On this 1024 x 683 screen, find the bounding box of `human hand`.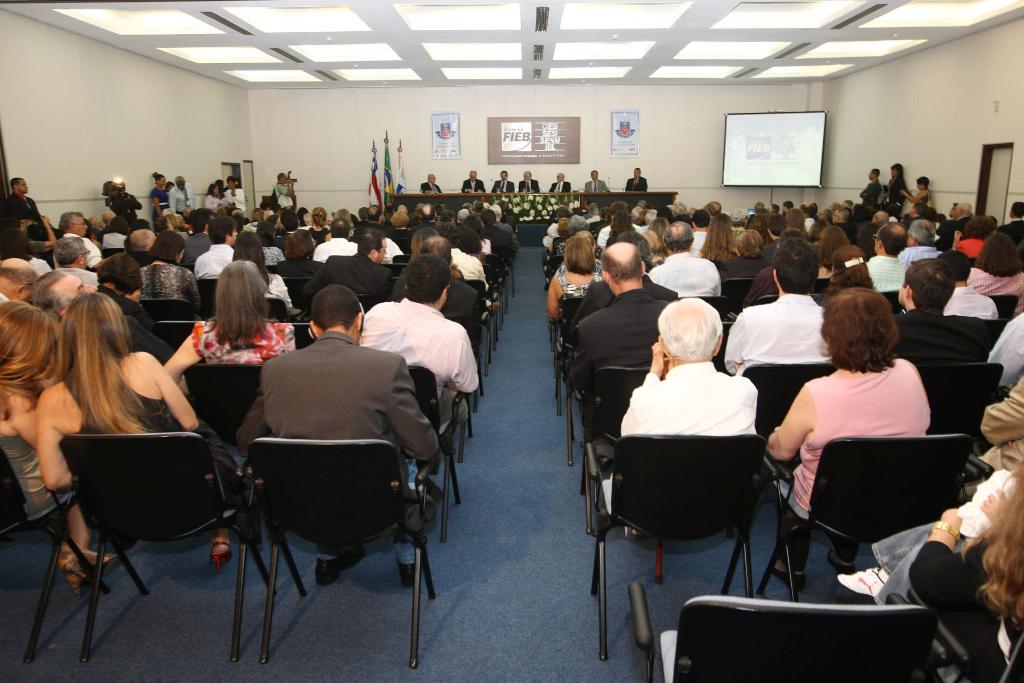
Bounding box: bbox=[121, 191, 130, 201].
